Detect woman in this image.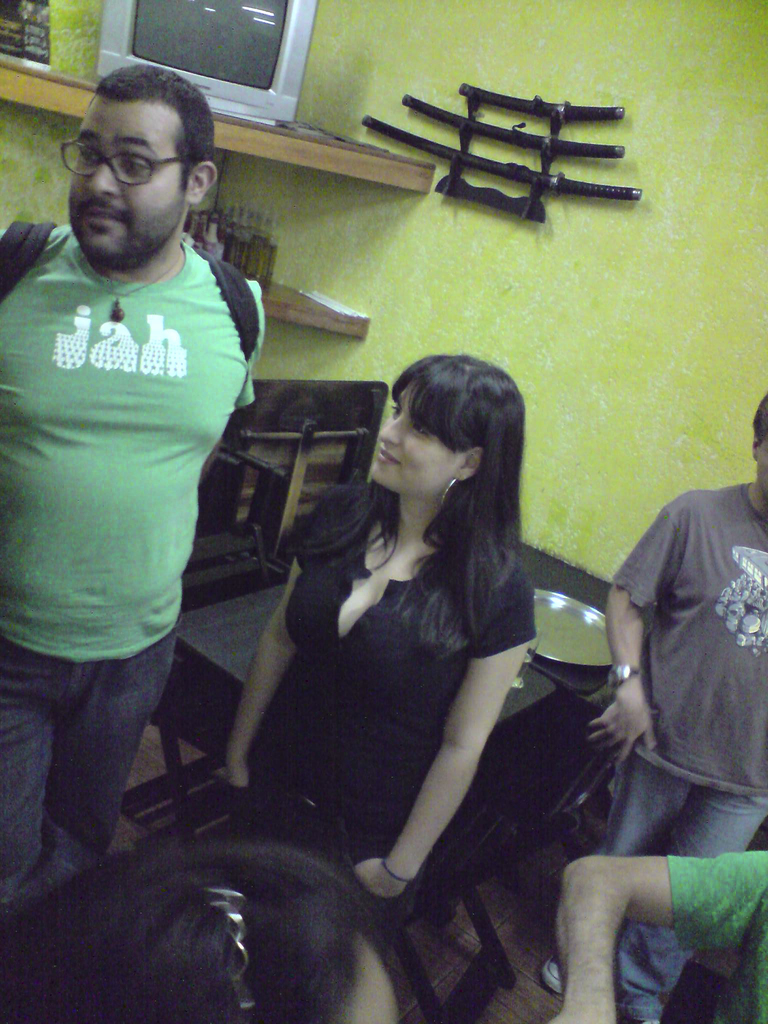
Detection: 235/333/558/918.
